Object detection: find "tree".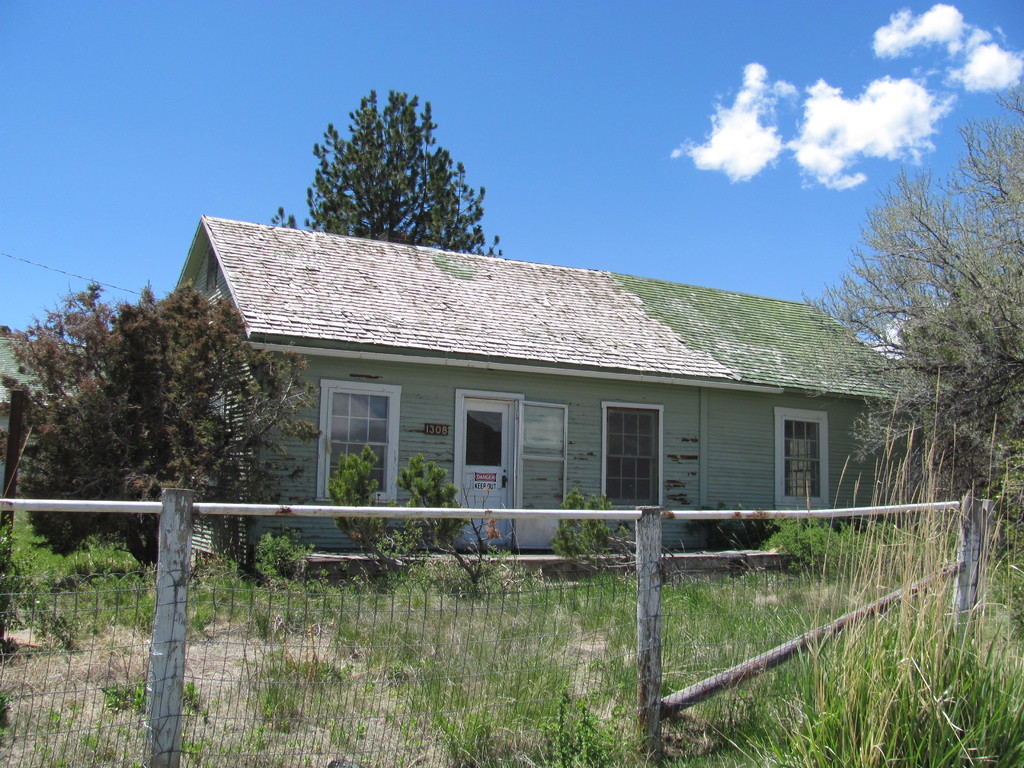
x1=0, y1=273, x2=317, y2=572.
